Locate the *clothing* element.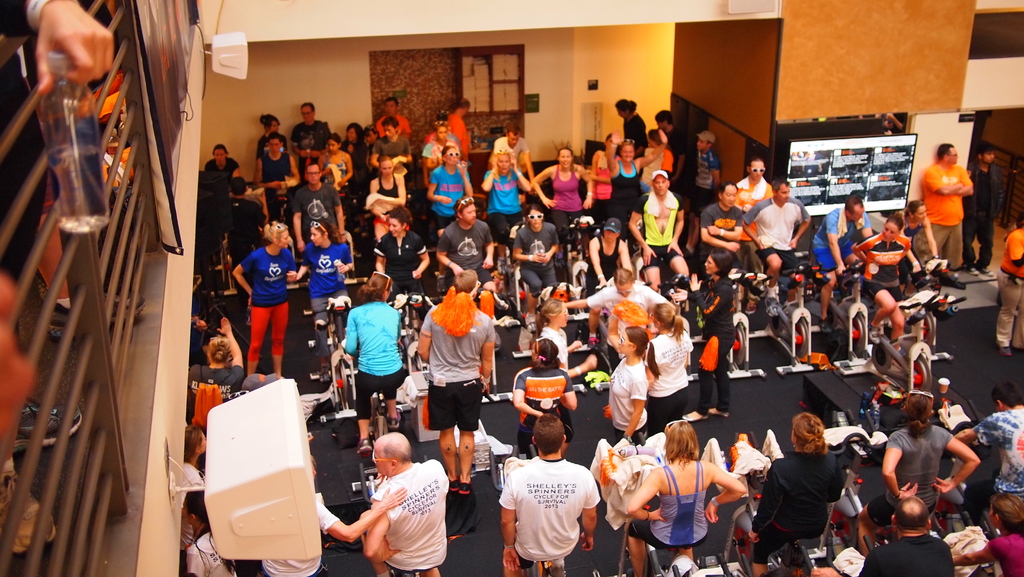
Element bbox: {"x1": 998, "y1": 294, "x2": 1023, "y2": 348}.
